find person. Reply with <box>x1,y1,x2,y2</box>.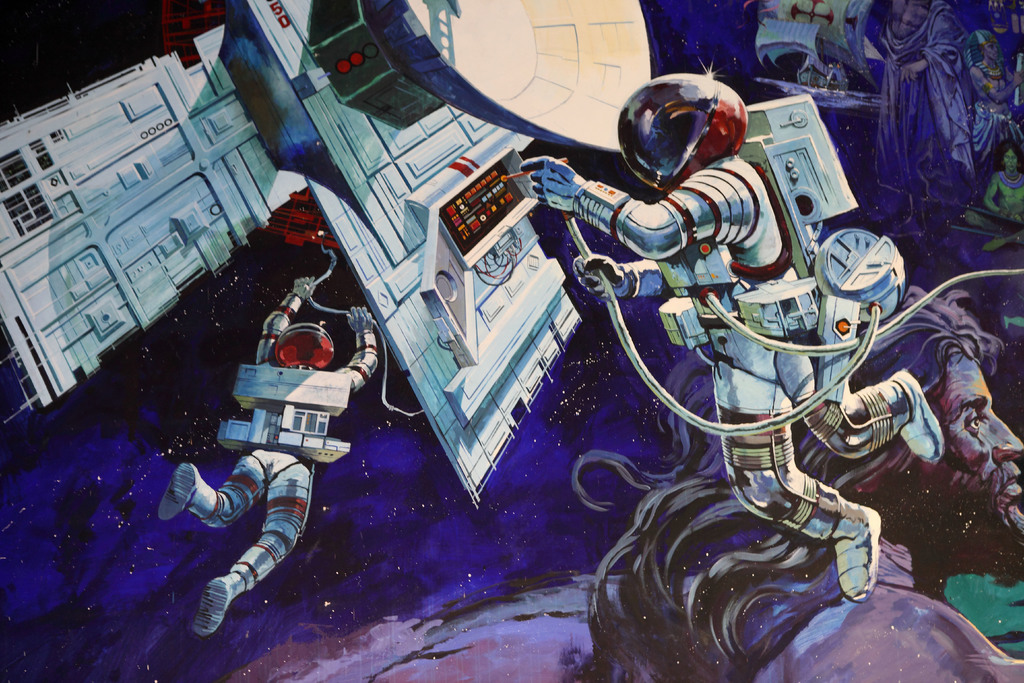
<box>156,274,378,633</box>.
